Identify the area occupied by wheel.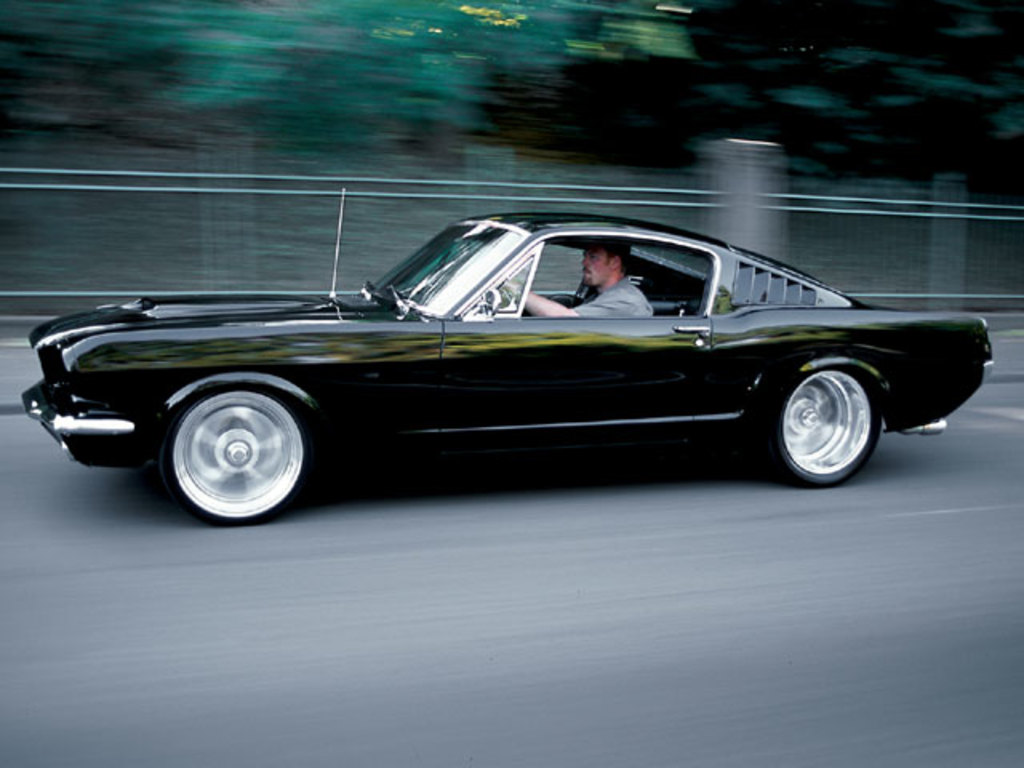
Area: [x1=758, y1=362, x2=894, y2=483].
